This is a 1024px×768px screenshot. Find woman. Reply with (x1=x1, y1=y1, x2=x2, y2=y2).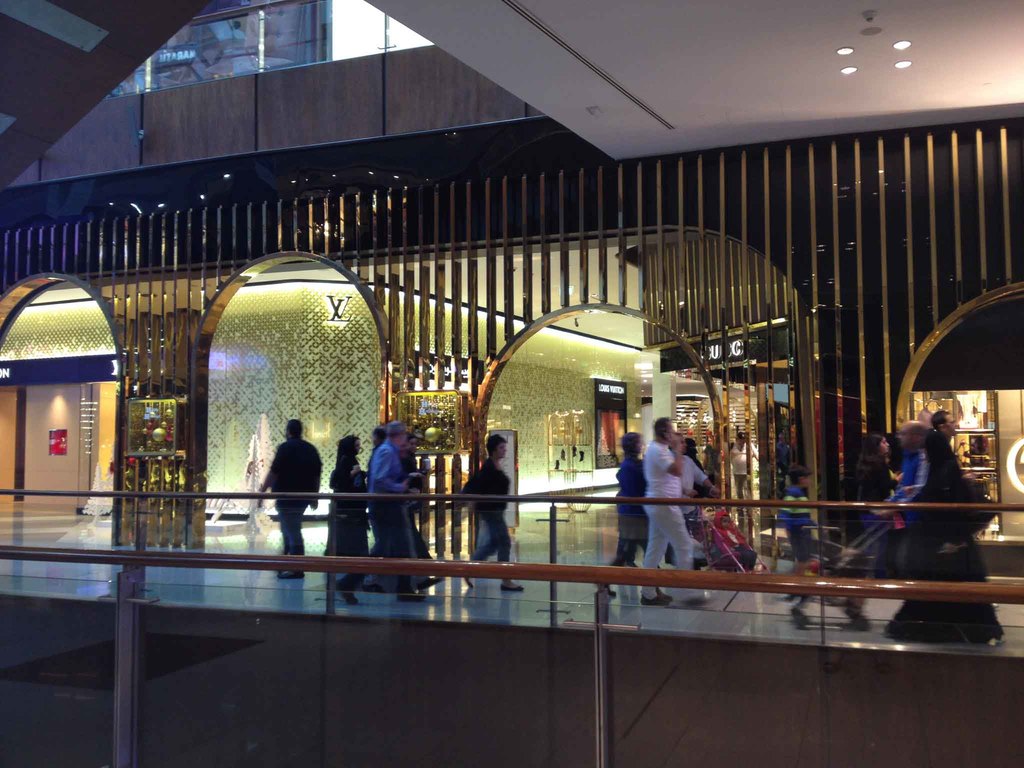
(x1=598, y1=426, x2=652, y2=609).
